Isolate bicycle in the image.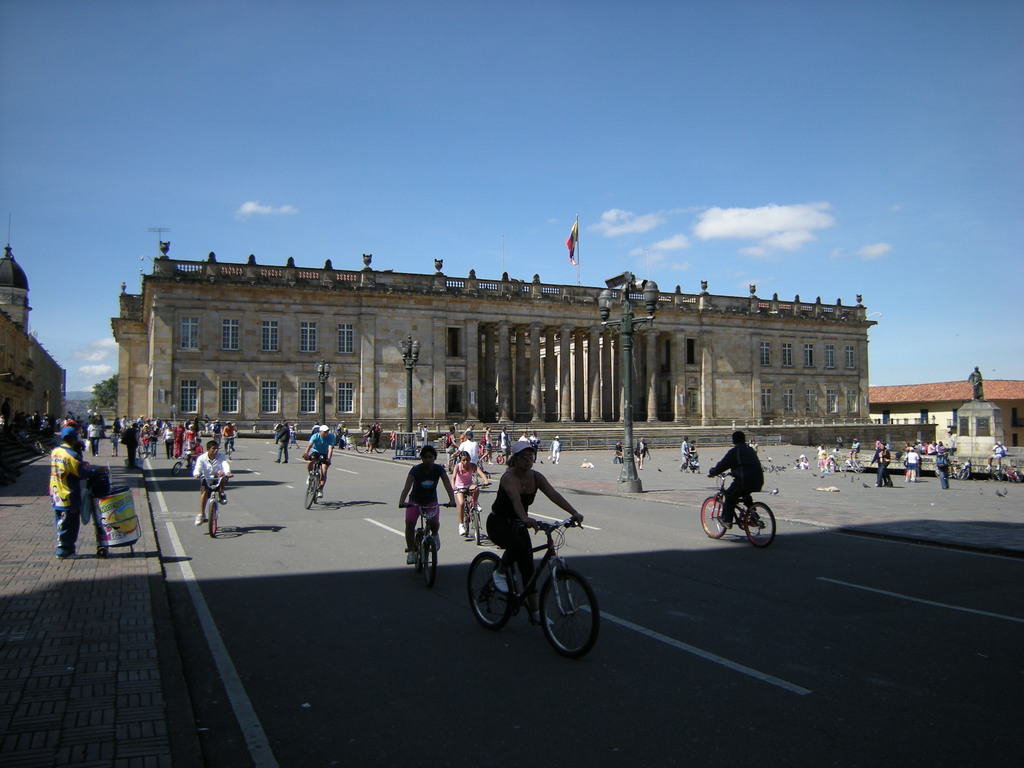
Isolated region: (838, 455, 867, 474).
